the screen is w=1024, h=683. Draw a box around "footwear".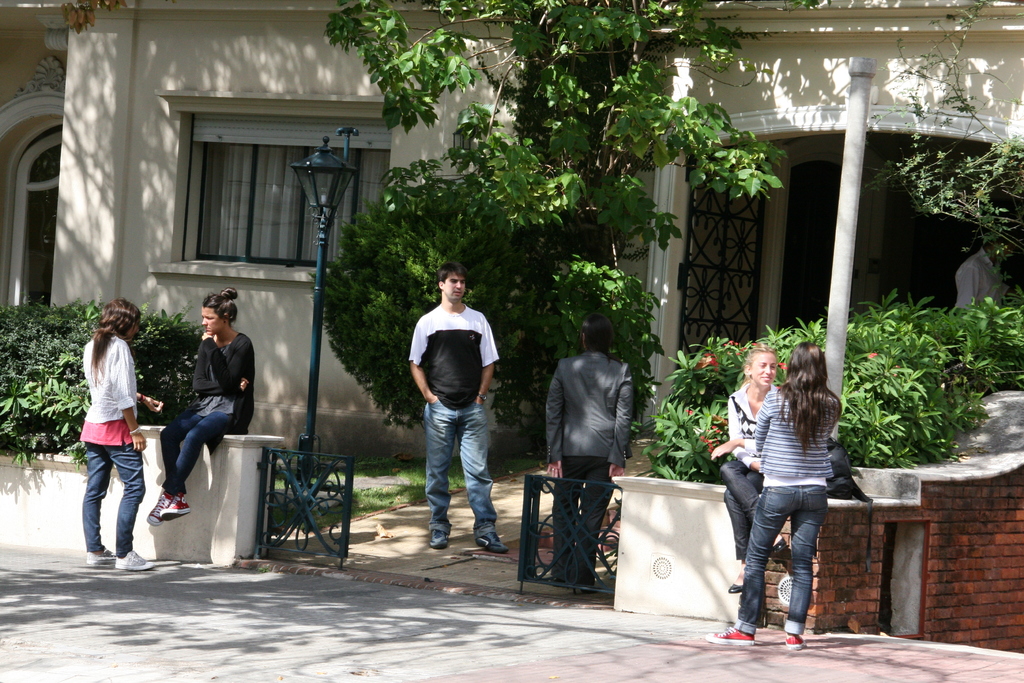
[x1=785, y1=635, x2=806, y2=650].
